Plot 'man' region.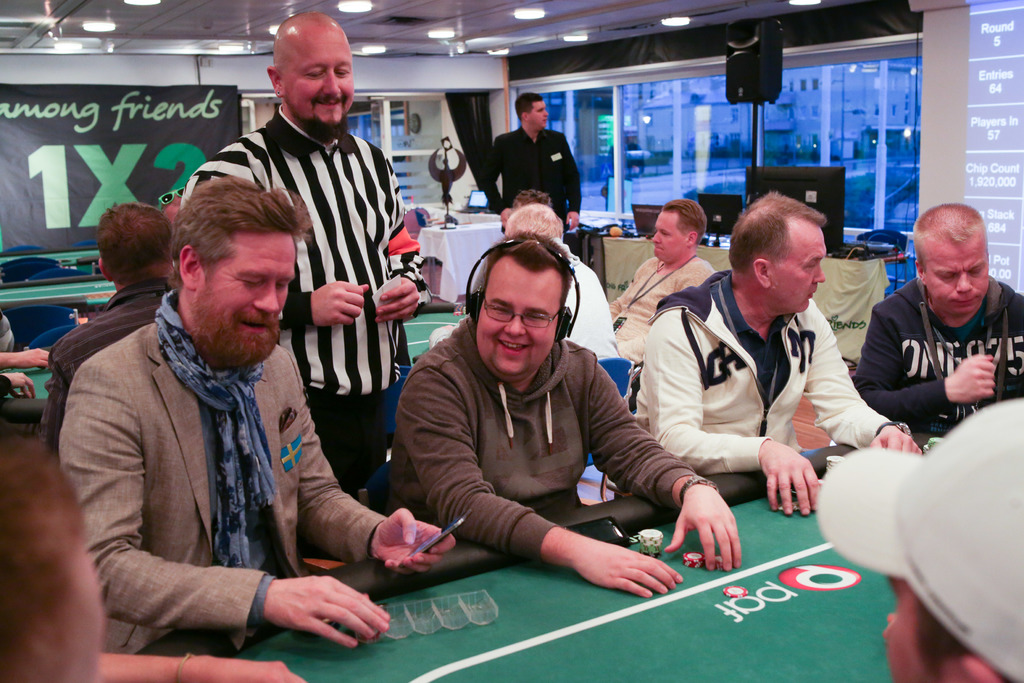
Plotted at [816,395,1023,682].
